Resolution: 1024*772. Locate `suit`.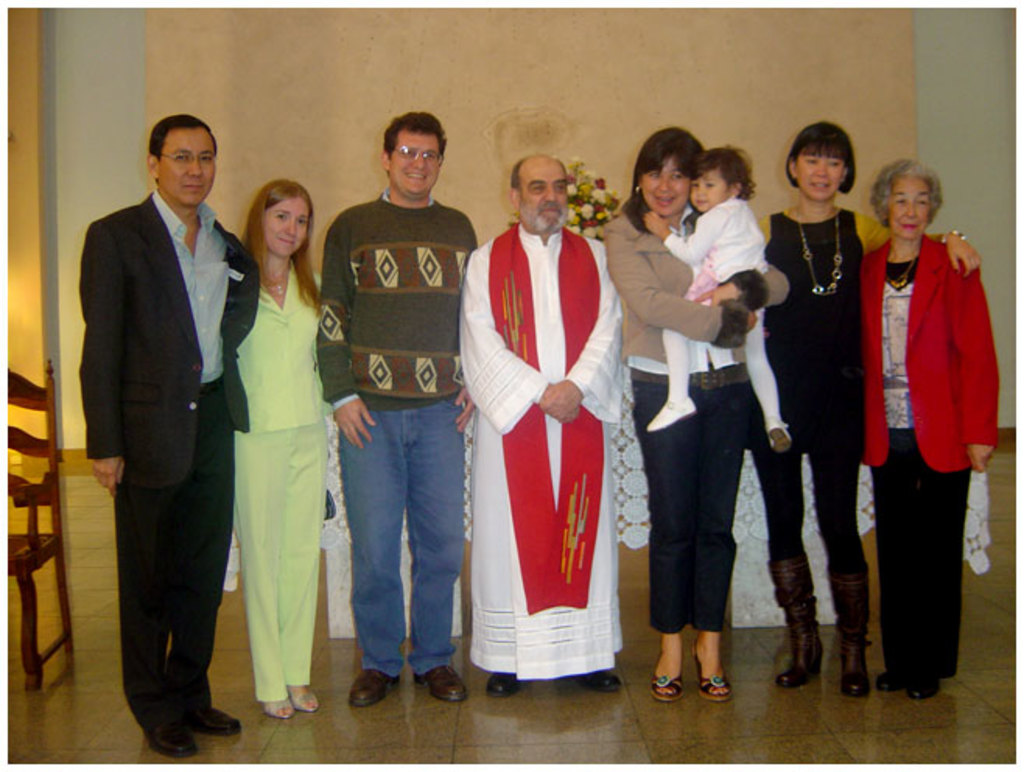
select_region(79, 107, 243, 755).
